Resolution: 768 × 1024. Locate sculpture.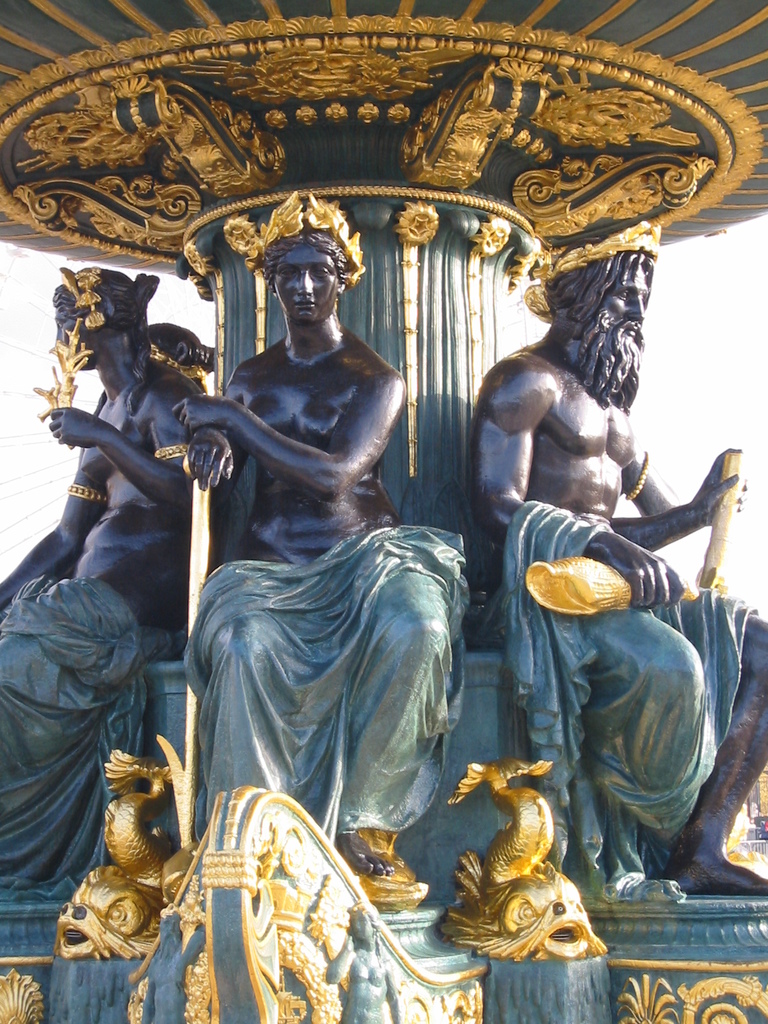
(40,135,737,987).
